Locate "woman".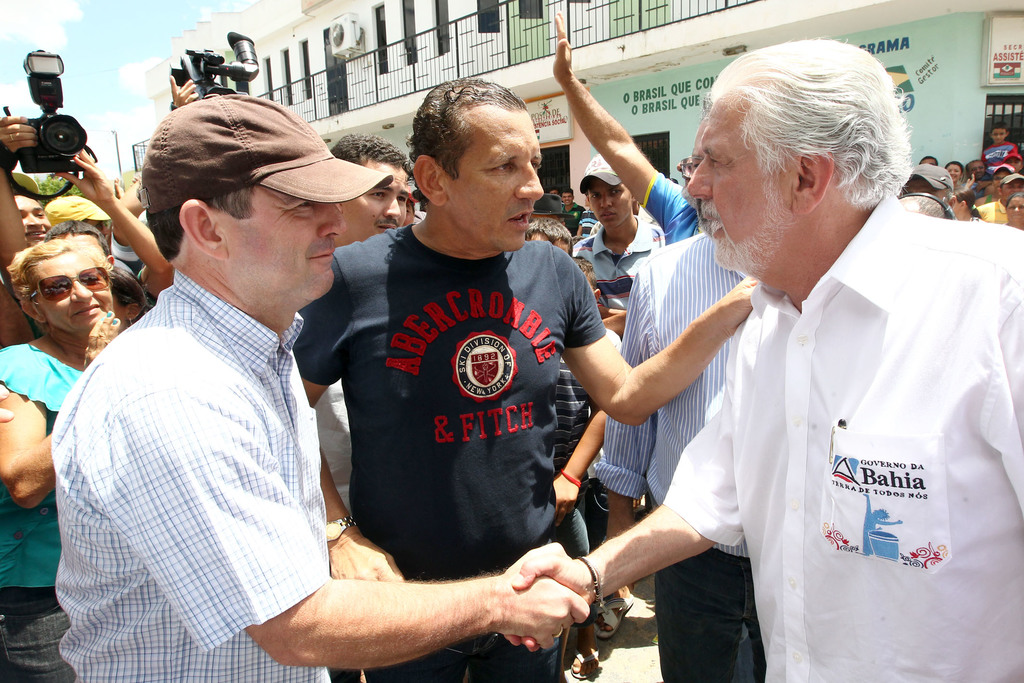
Bounding box: locate(944, 158, 976, 185).
